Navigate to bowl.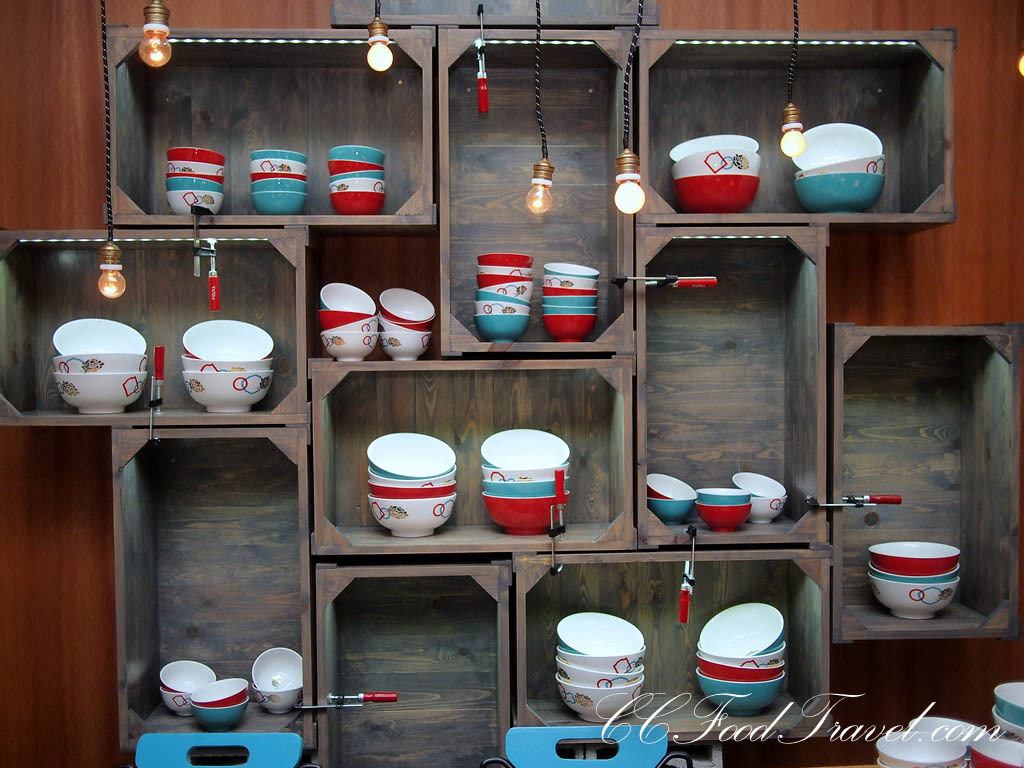
Navigation target: crop(871, 581, 955, 620).
